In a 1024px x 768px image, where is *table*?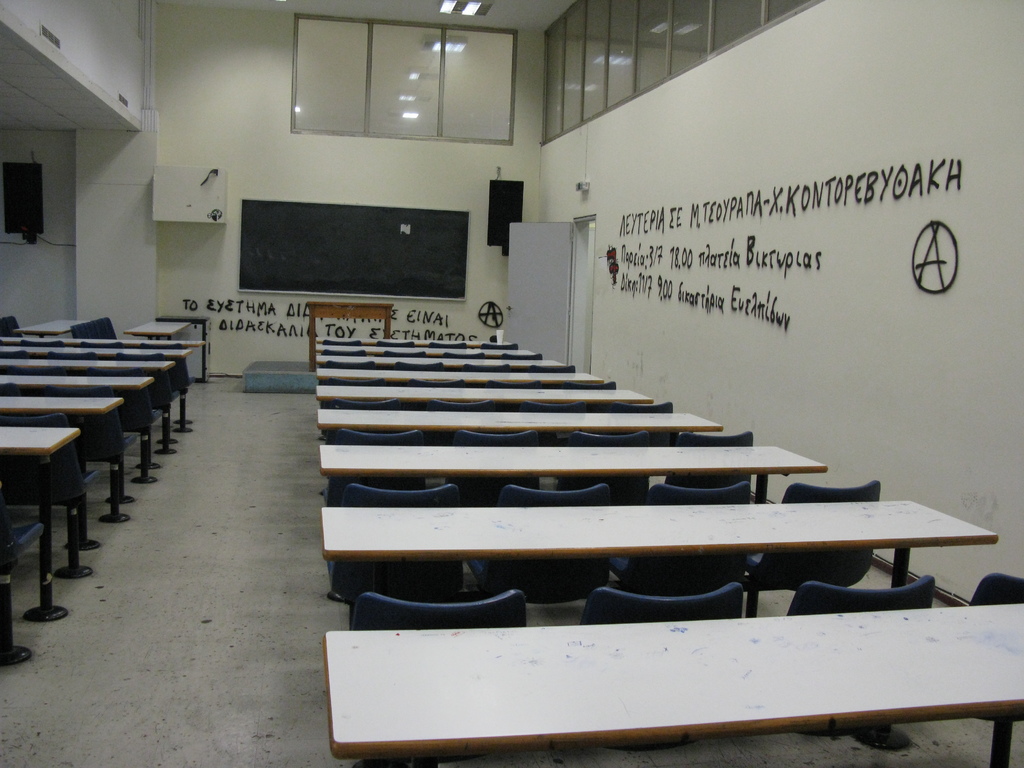
[17,319,89,333].
